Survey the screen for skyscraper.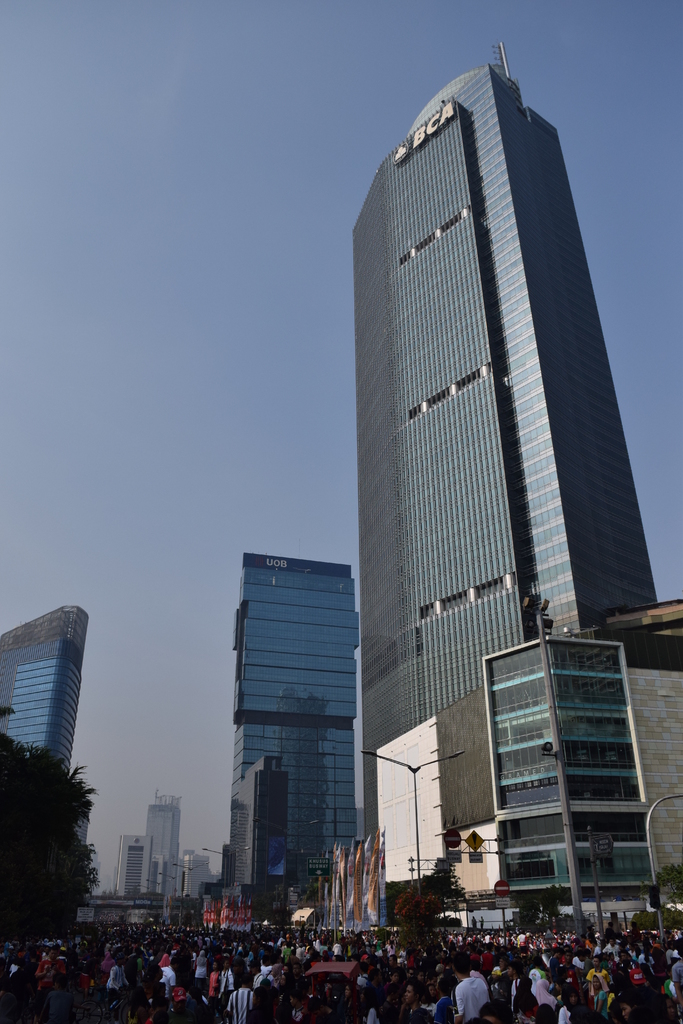
Survey found: <box>0,605,93,785</box>.
